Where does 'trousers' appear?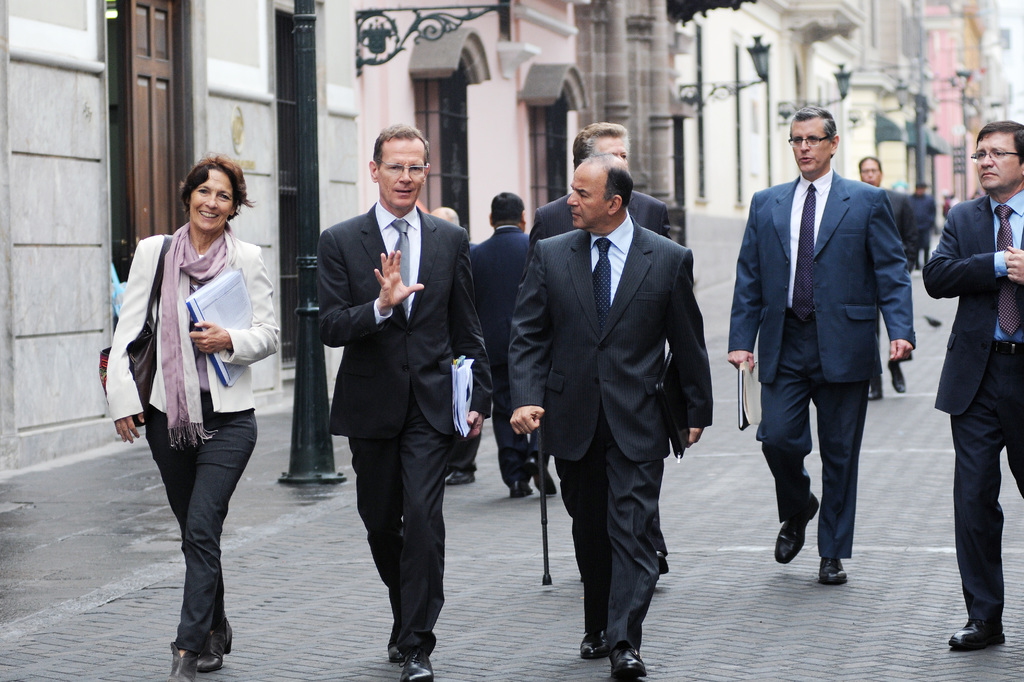
Appears at {"x1": 758, "y1": 309, "x2": 867, "y2": 560}.
